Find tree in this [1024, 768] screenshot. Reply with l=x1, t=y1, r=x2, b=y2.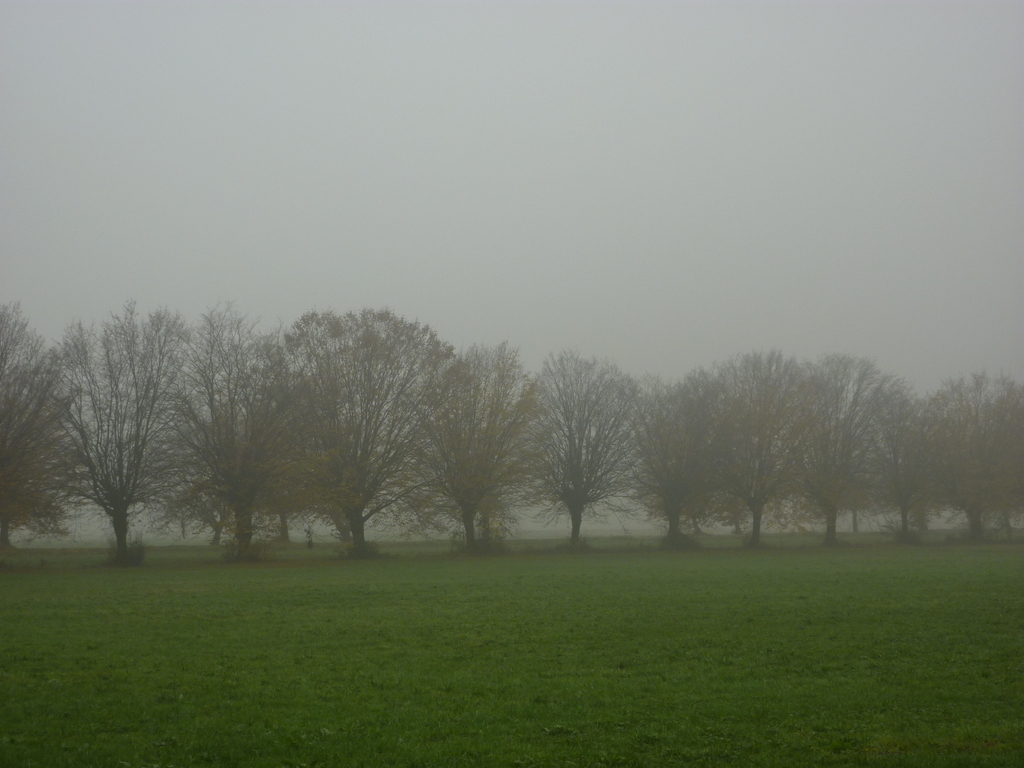
l=931, t=369, r=1023, b=549.
